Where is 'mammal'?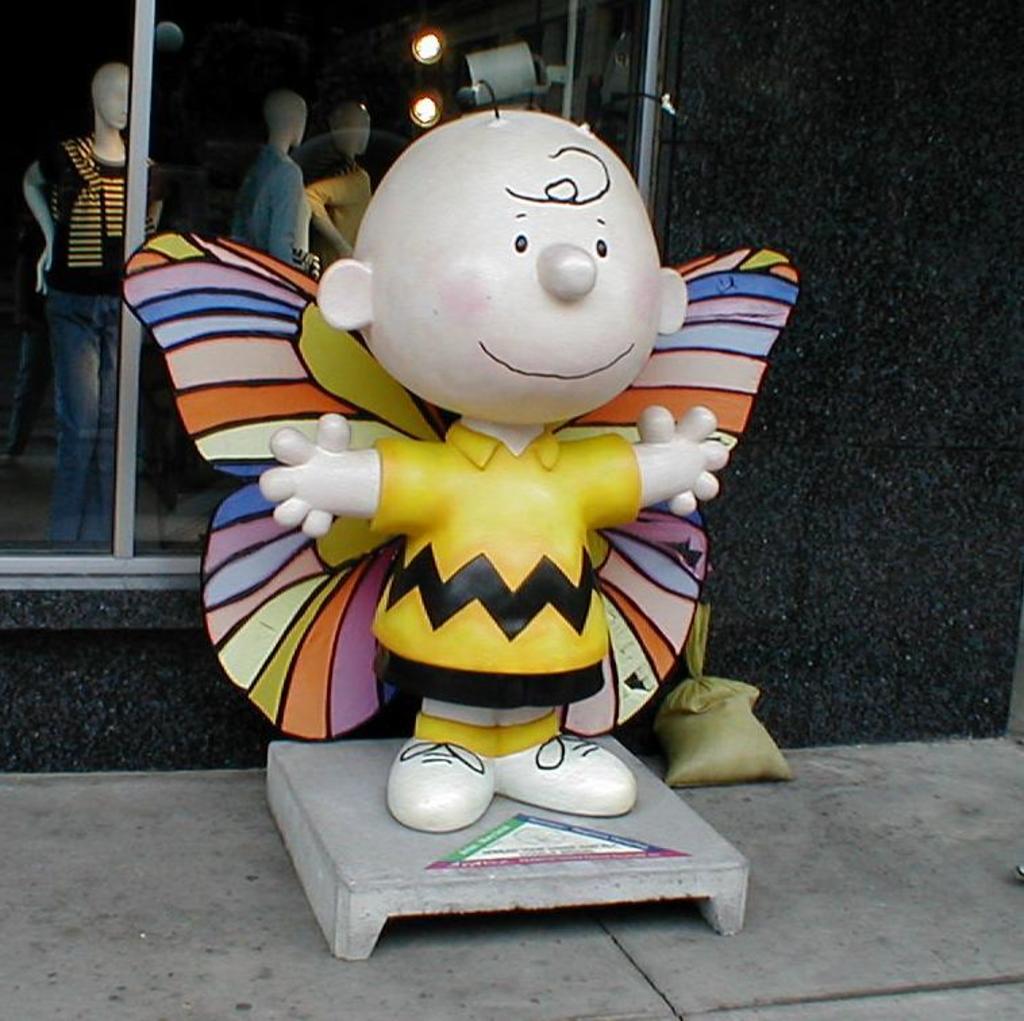
[204, 51, 775, 825].
